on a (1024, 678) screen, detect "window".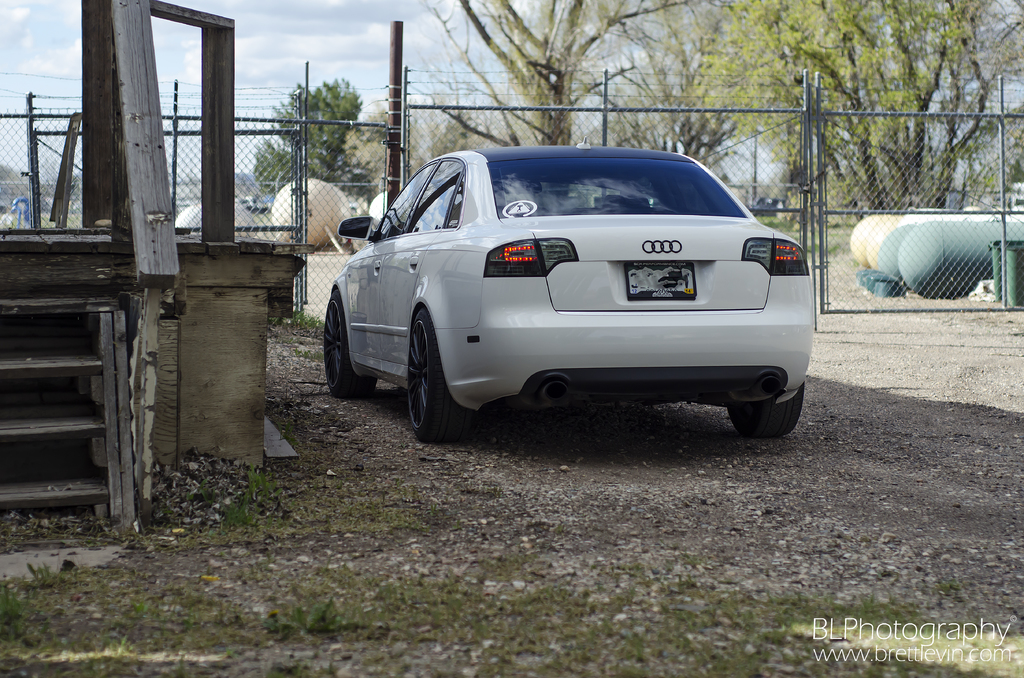
box=[367, 160, 467, 239].
